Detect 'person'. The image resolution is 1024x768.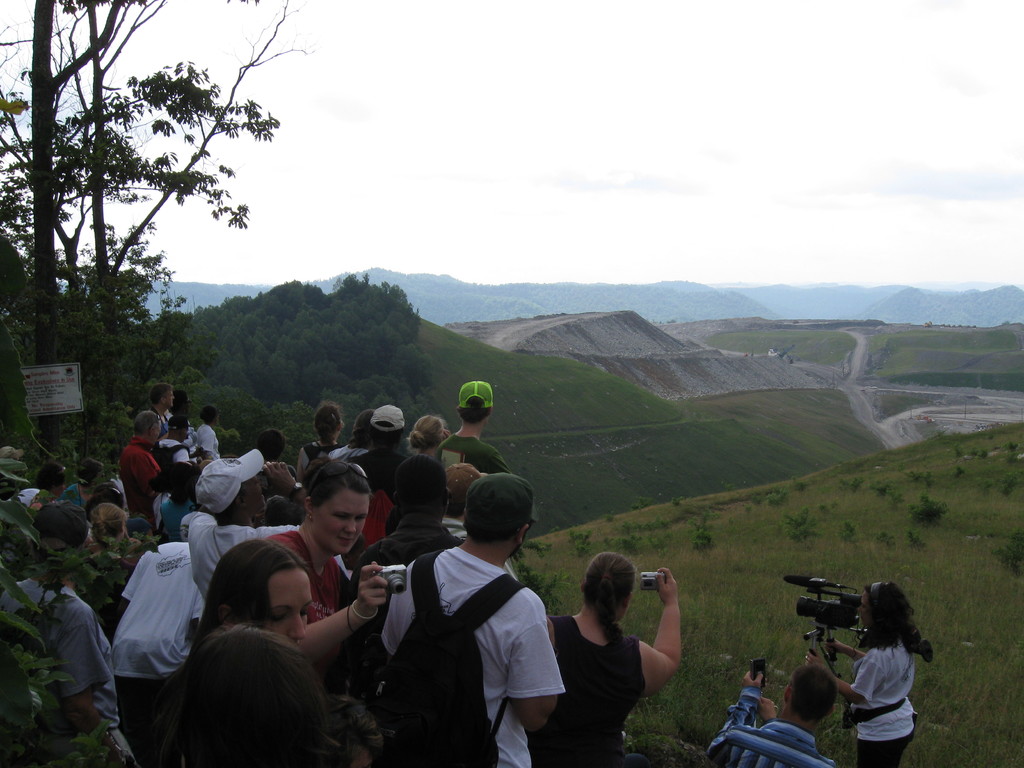
(x1=365, y1=392, x2=410, y2=547).
